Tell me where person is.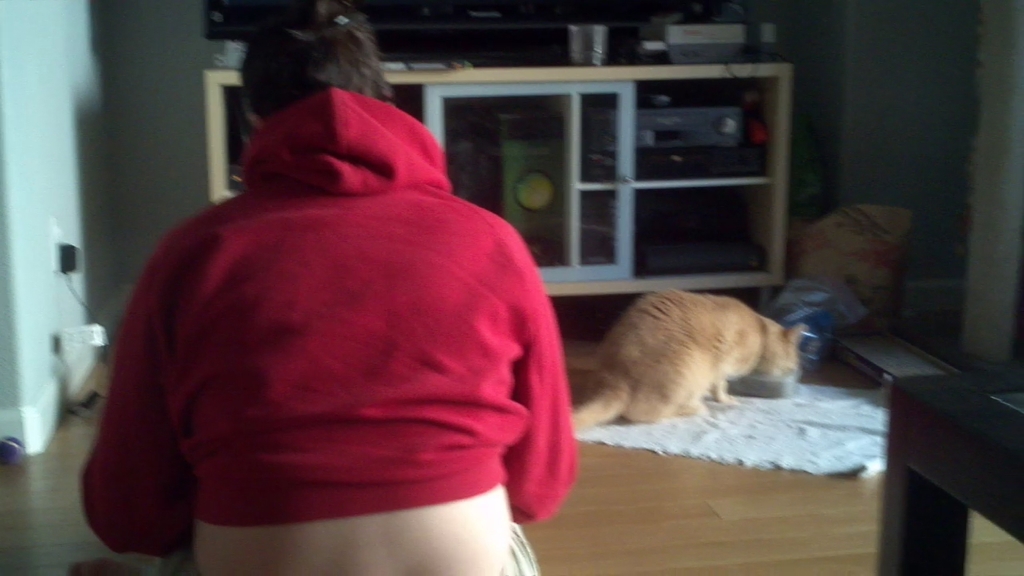
person is at [left=90, top=14, right=601, bottom=566].
